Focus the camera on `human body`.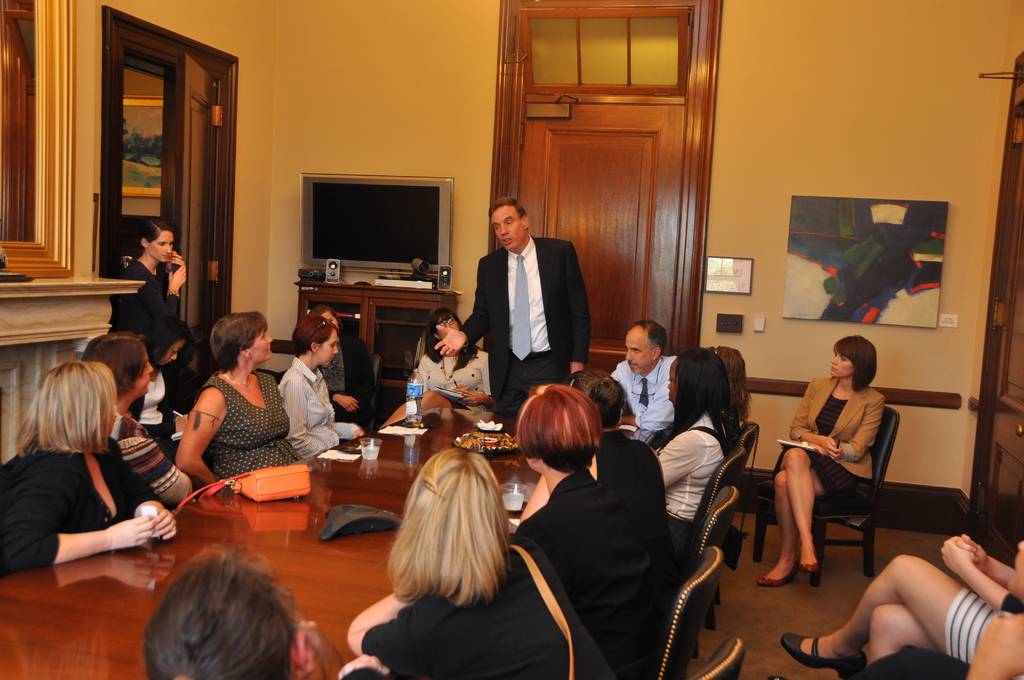
Focus region: pyautogui.locateOnScreen(514, 460, 671, 669).
